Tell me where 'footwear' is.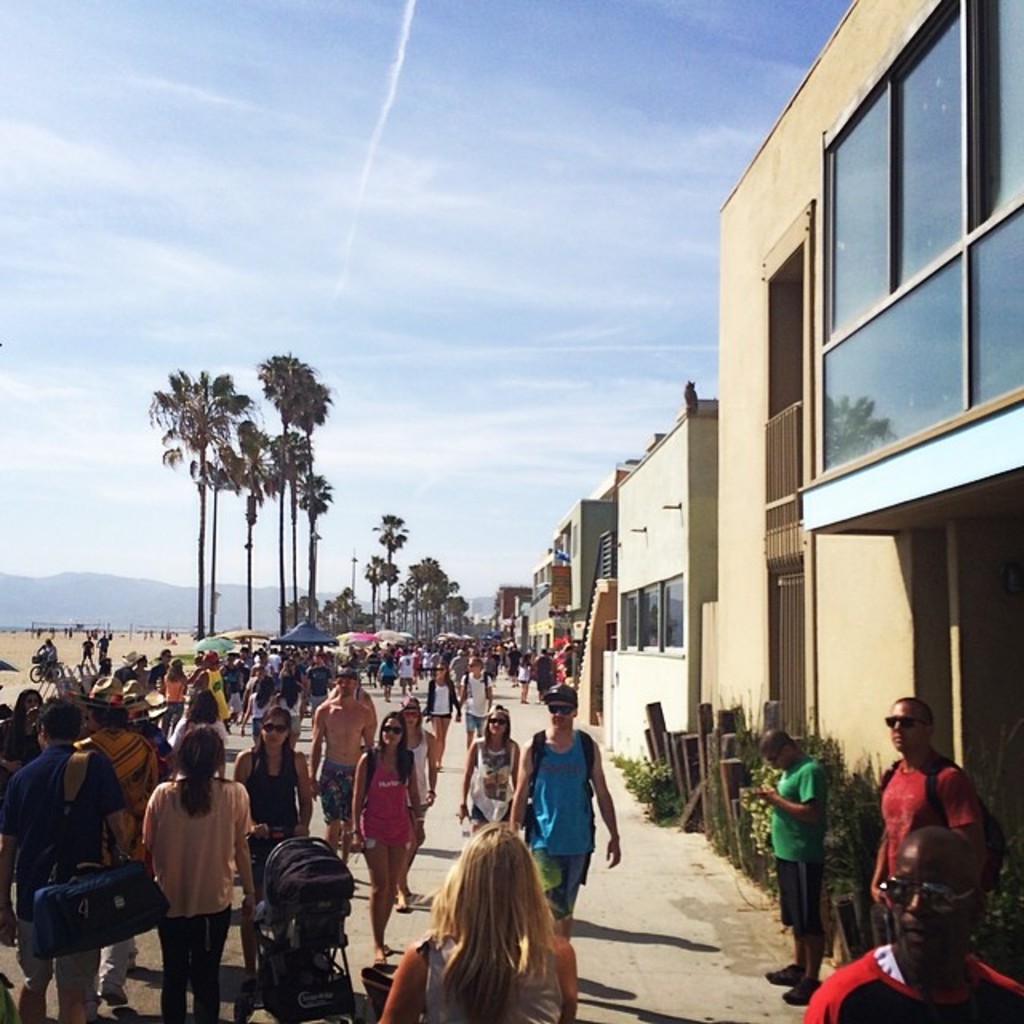
'footwear' is at detection(781, 978, 824, 1005).
